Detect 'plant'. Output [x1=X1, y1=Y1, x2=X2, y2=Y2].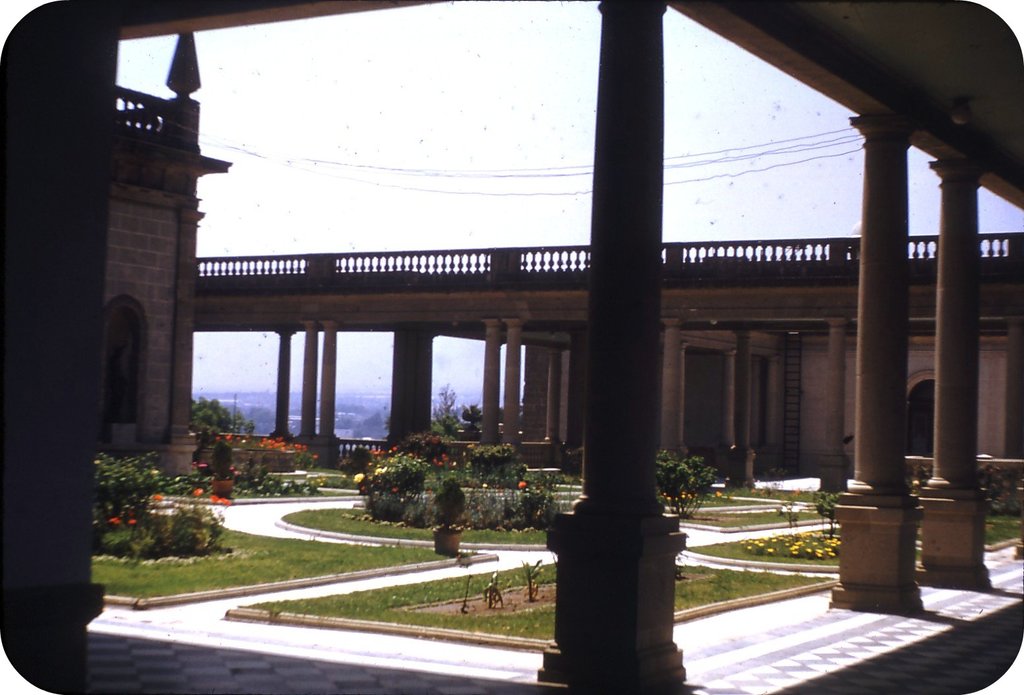
[x1=190, y1=413, x2=364, y2=500].
